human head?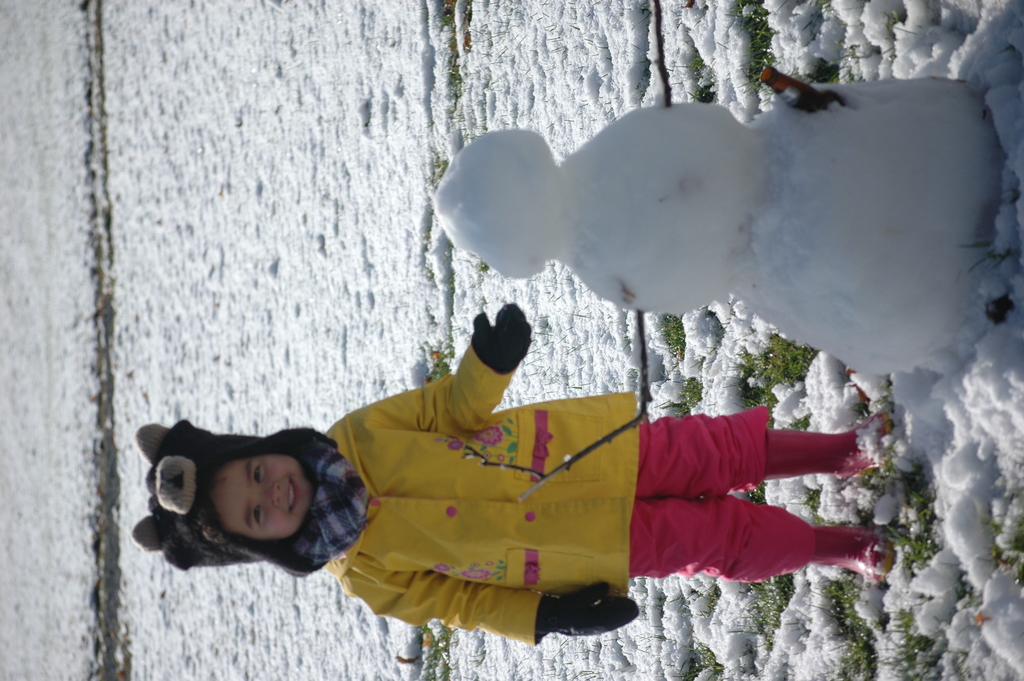
box(182, 448, 324, 561)
